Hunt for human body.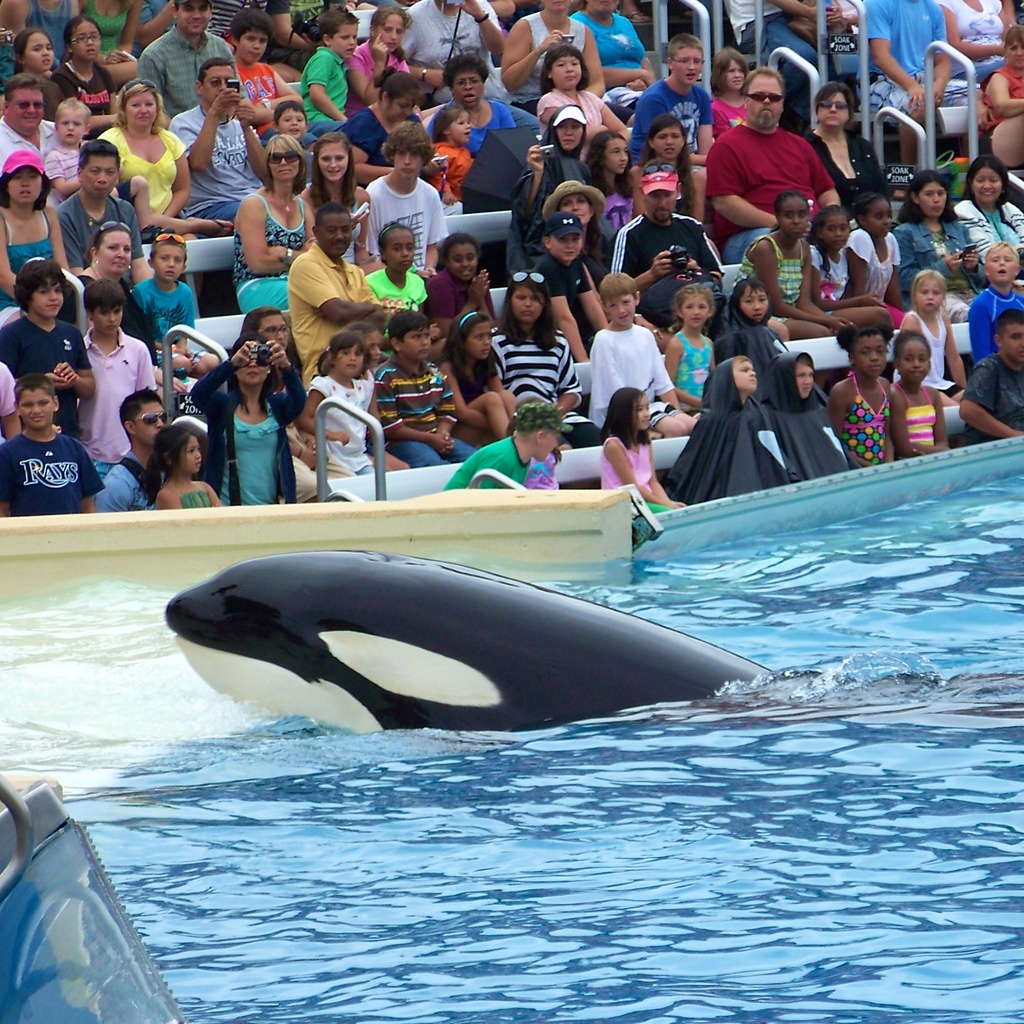
Hunted down at [left=133, top=0, right=164, bottom=47].
